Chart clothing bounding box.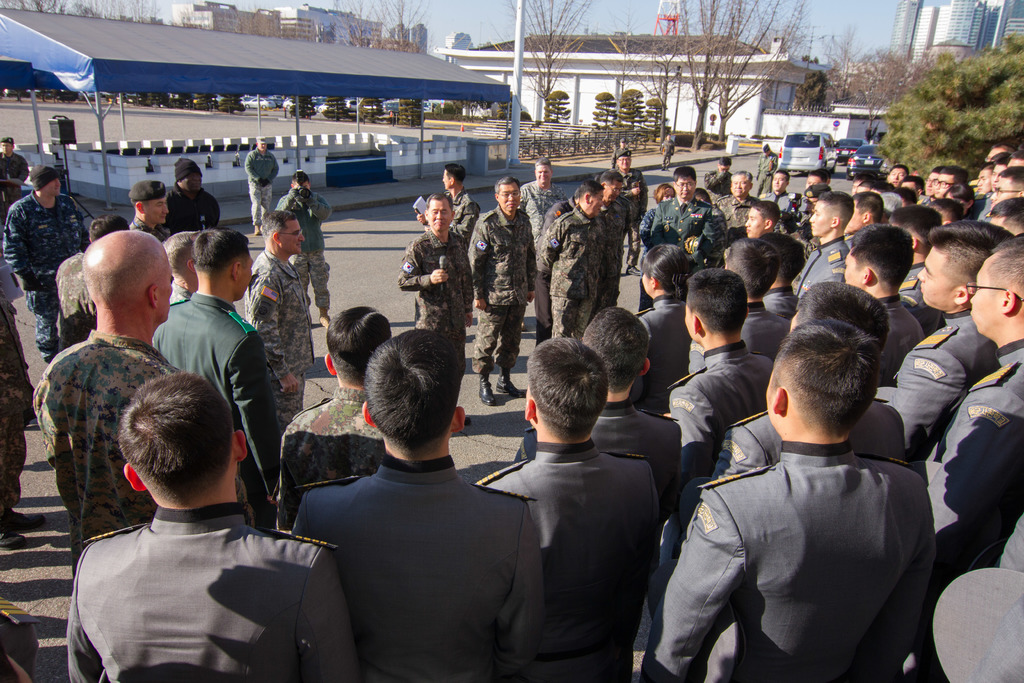
Charted: x1=246, y1=241, x2=314, y2=426.
